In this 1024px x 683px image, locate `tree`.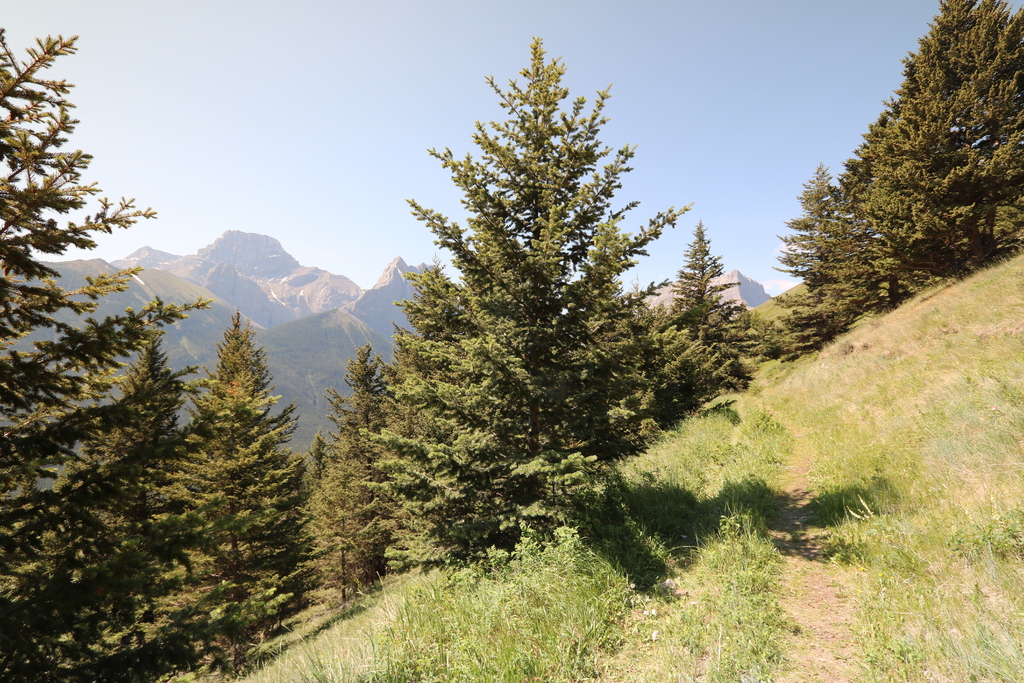
Bounding box: l=698, t=0, r=1023, b=372.
